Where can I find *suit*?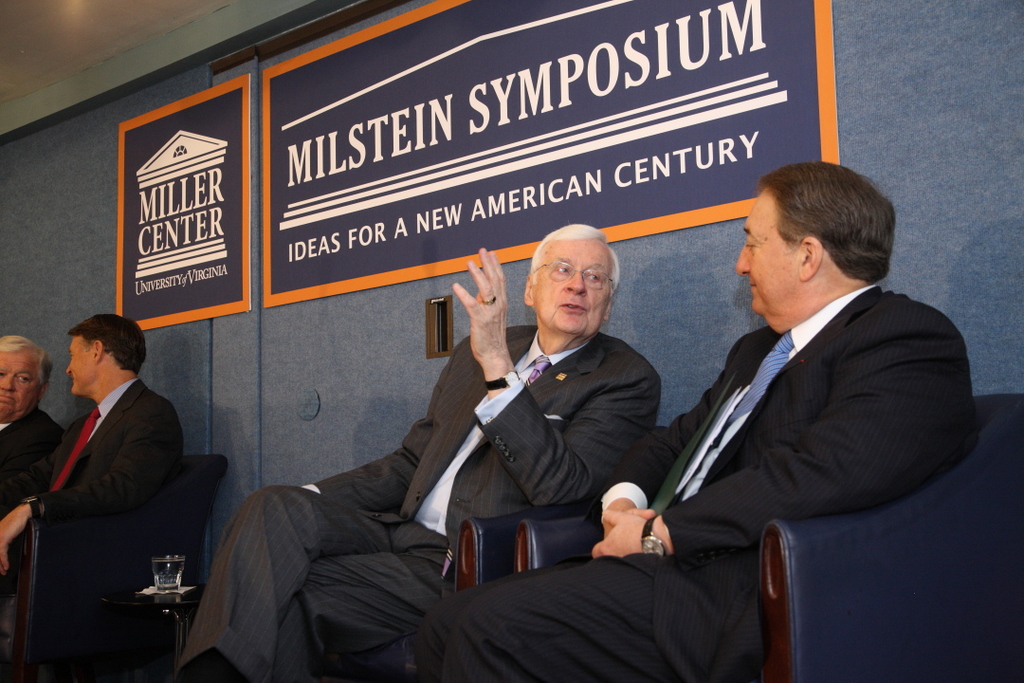
You can find it at region(169, 319, 664, 682).
